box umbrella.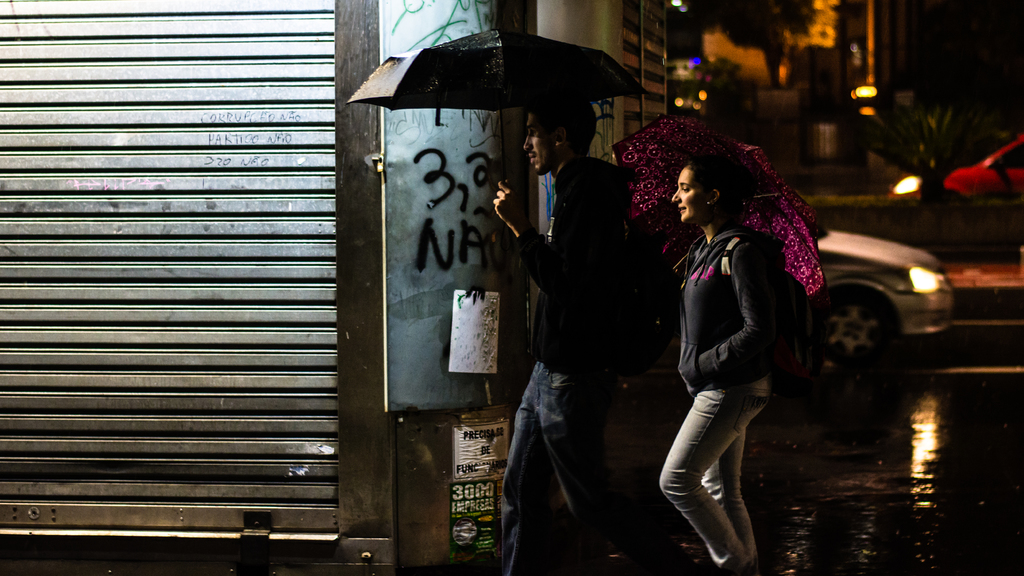
crop(339, 26, 640, 228).
